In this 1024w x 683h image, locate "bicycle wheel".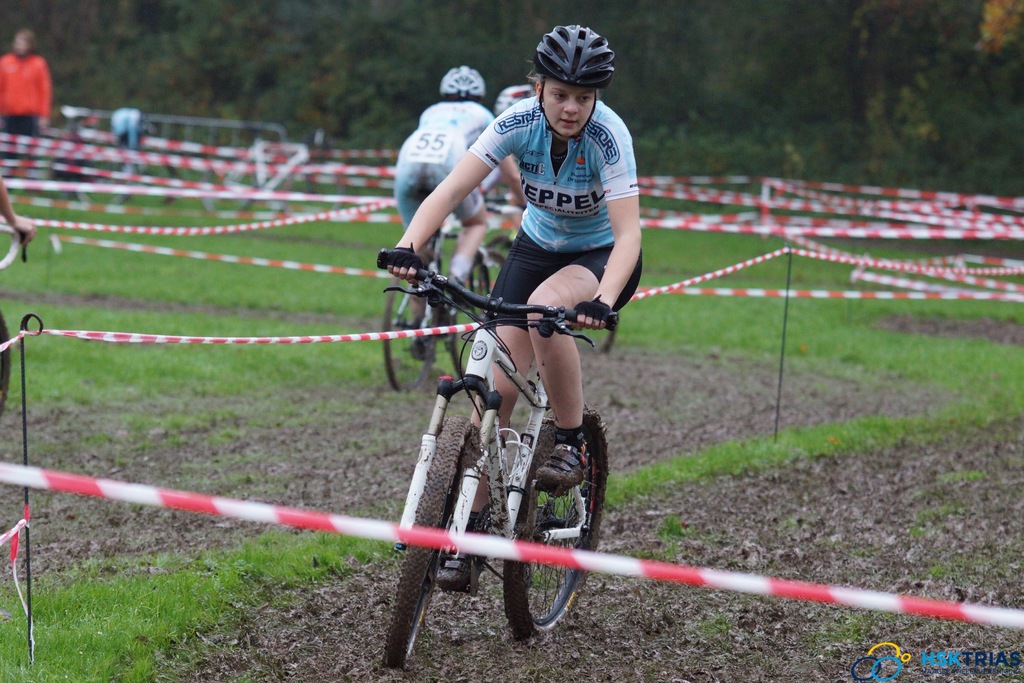
Bounding box: (x1=502, y1=399, x2=611, y2=646).
